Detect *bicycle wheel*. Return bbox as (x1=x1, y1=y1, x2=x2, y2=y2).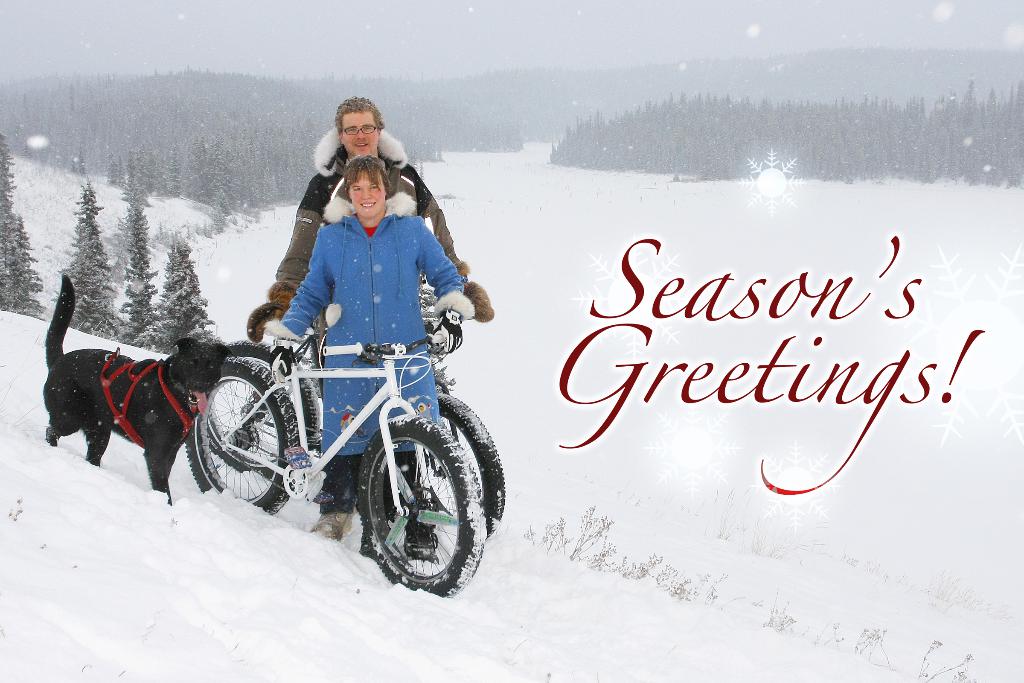
(x1=184, y1=350, x2=299, y2=516).
